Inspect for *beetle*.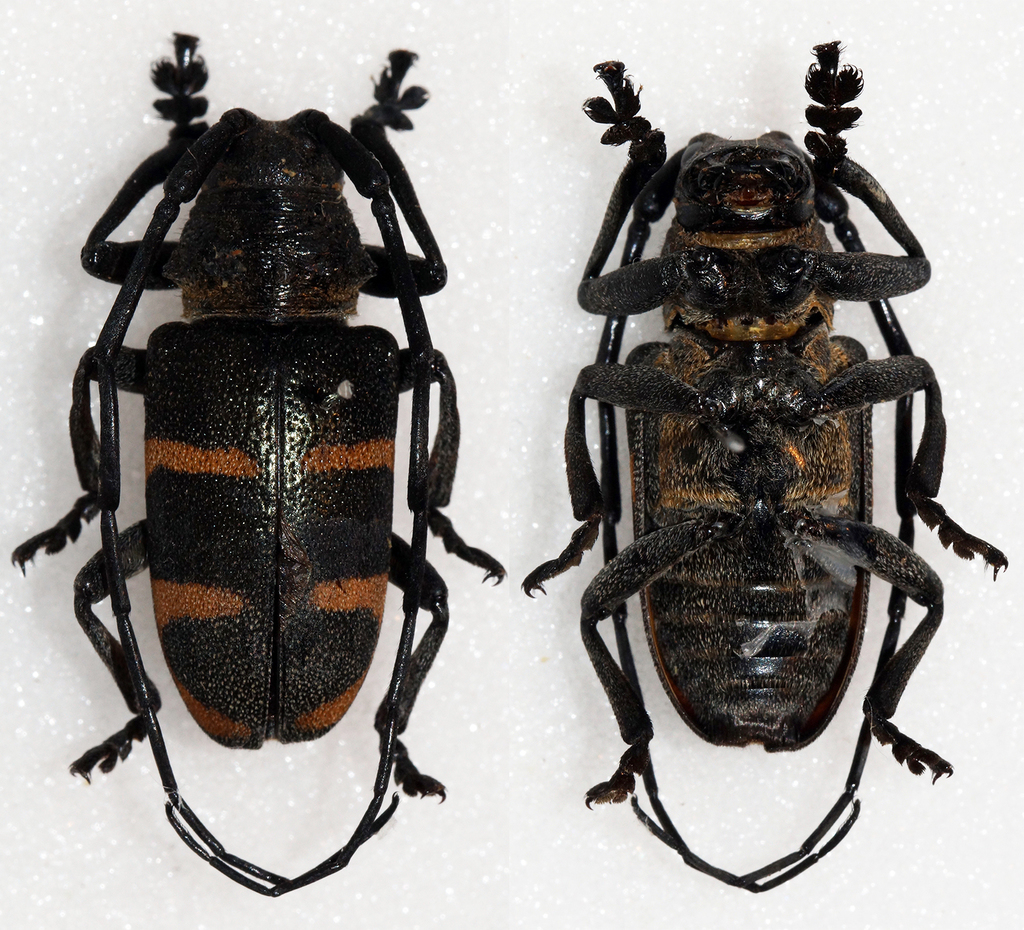
Inspection: (left=521, top=41, right=1008, bottom=909).
